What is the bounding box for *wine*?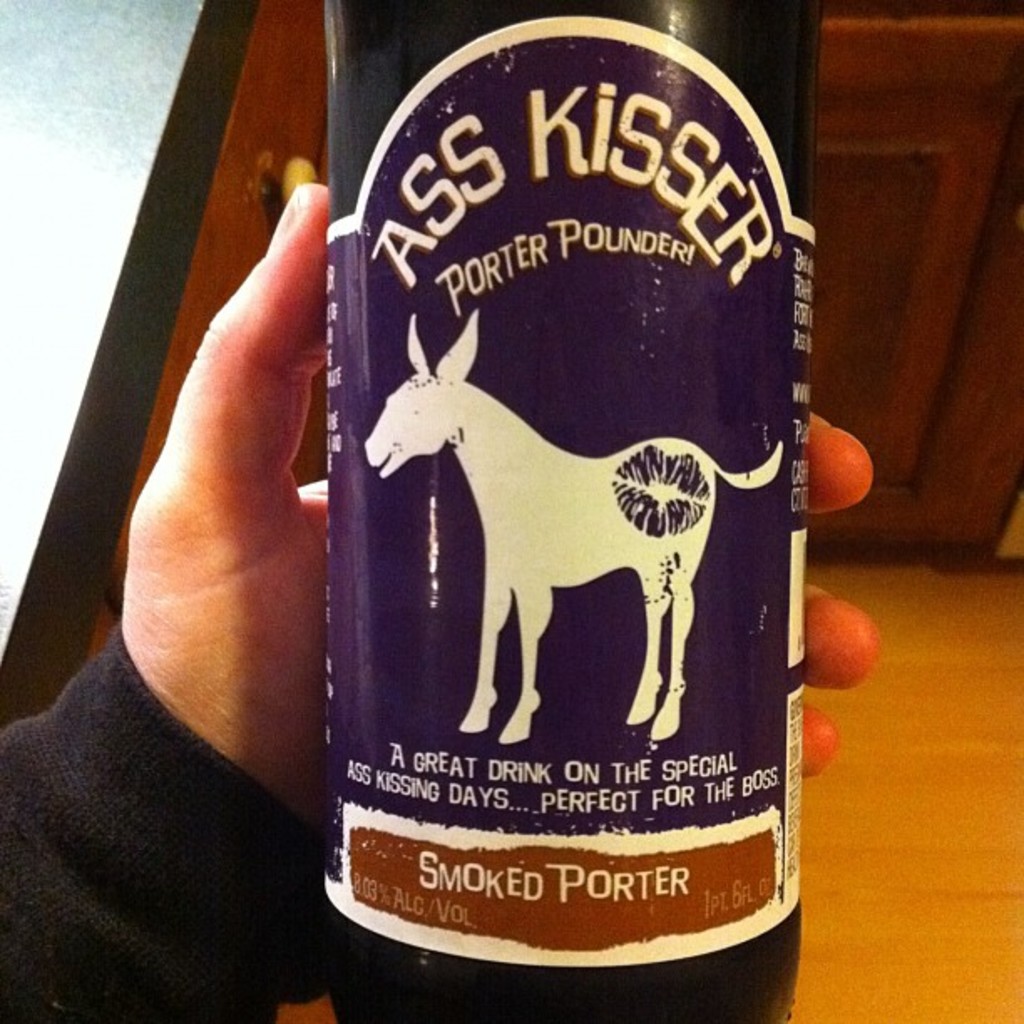
x1=325, y1=0, x2=830, y2=1022.
